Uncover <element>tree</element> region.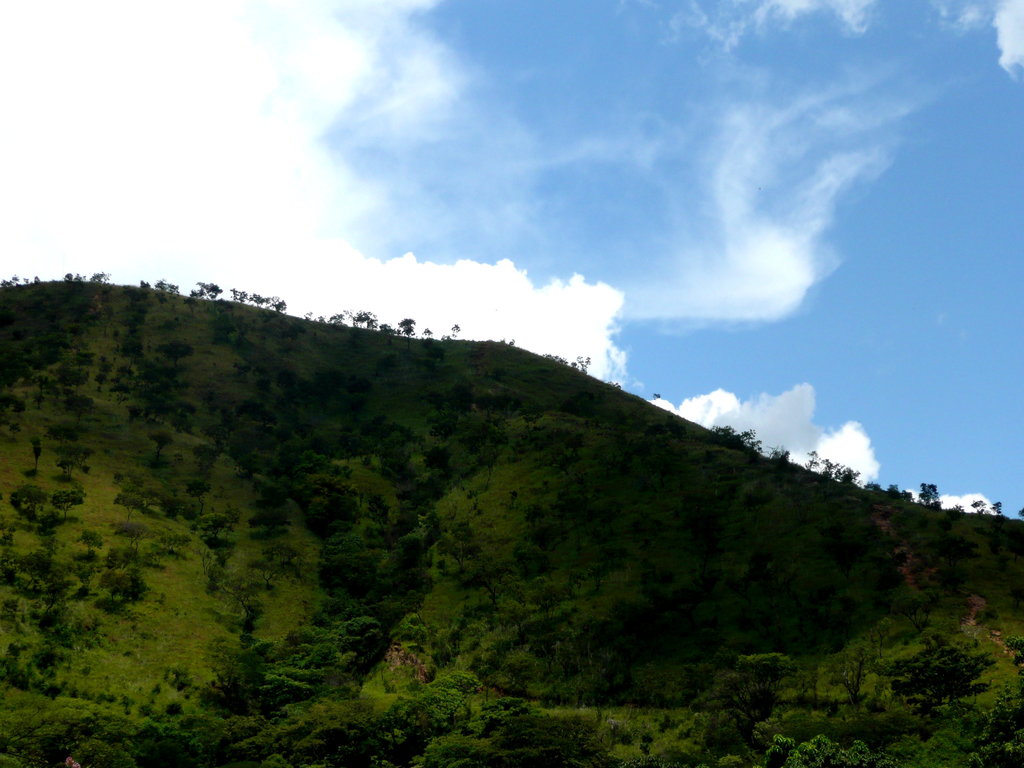
Uncovered: <box>886,483,915,502</box>.
